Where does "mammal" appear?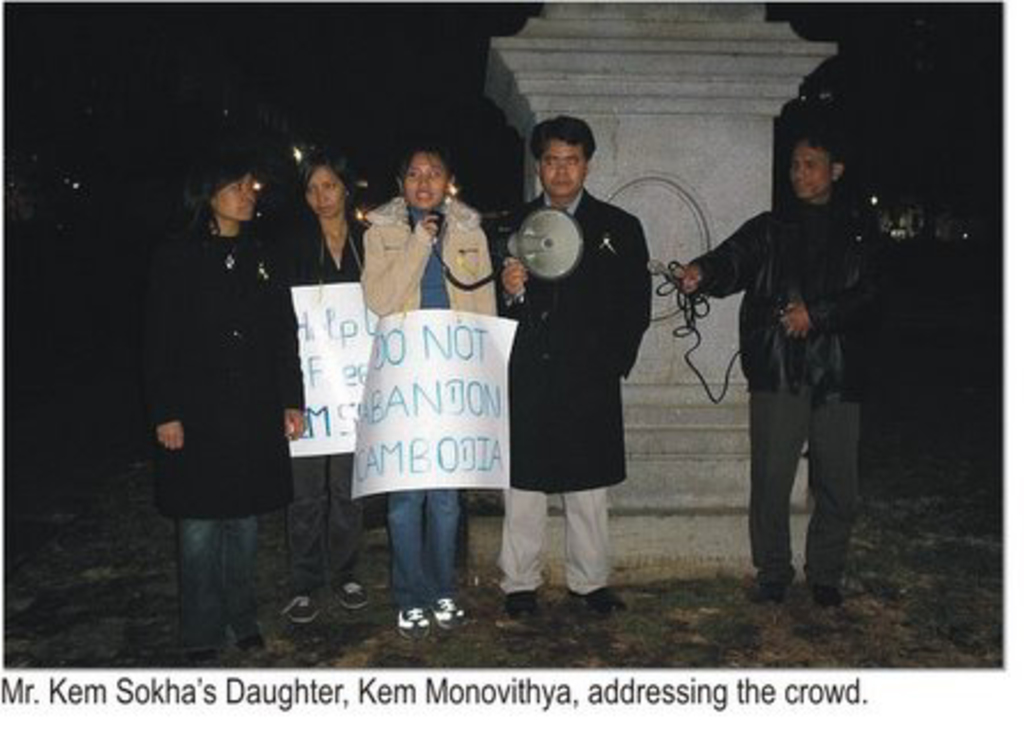
Appears at {"left": 354, "top": 142, "right": 503, "bottom": 638}.
